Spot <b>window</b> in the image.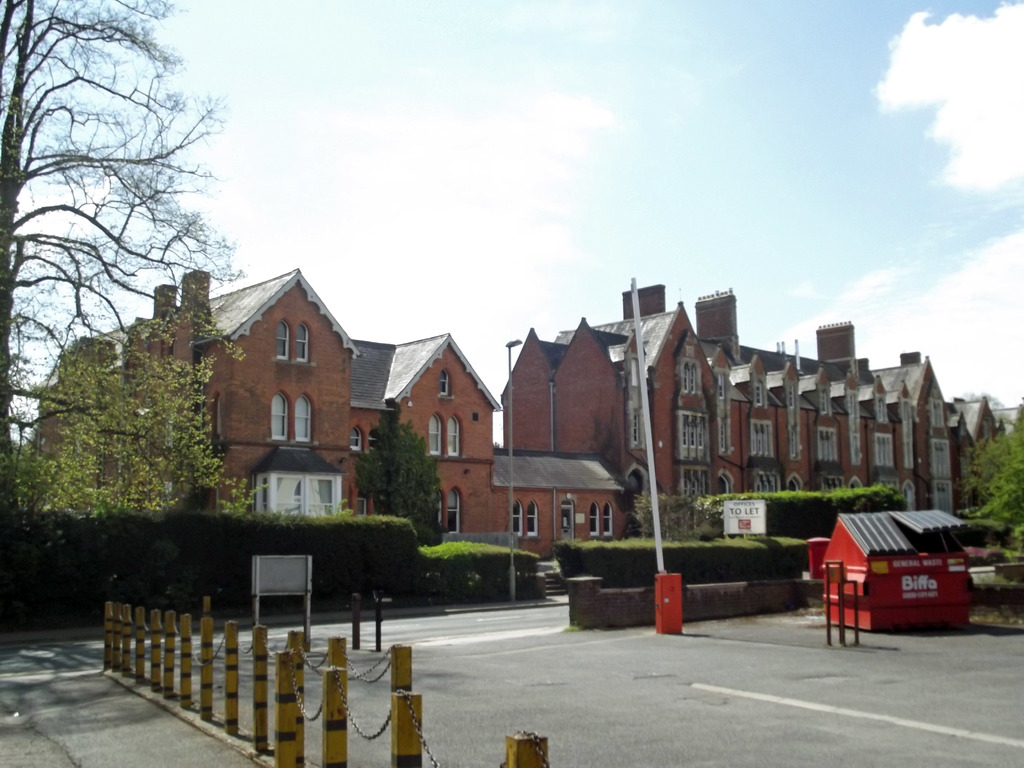
<b>window</b> found at (x1=511, y1=502, x2=525, y2=532).
